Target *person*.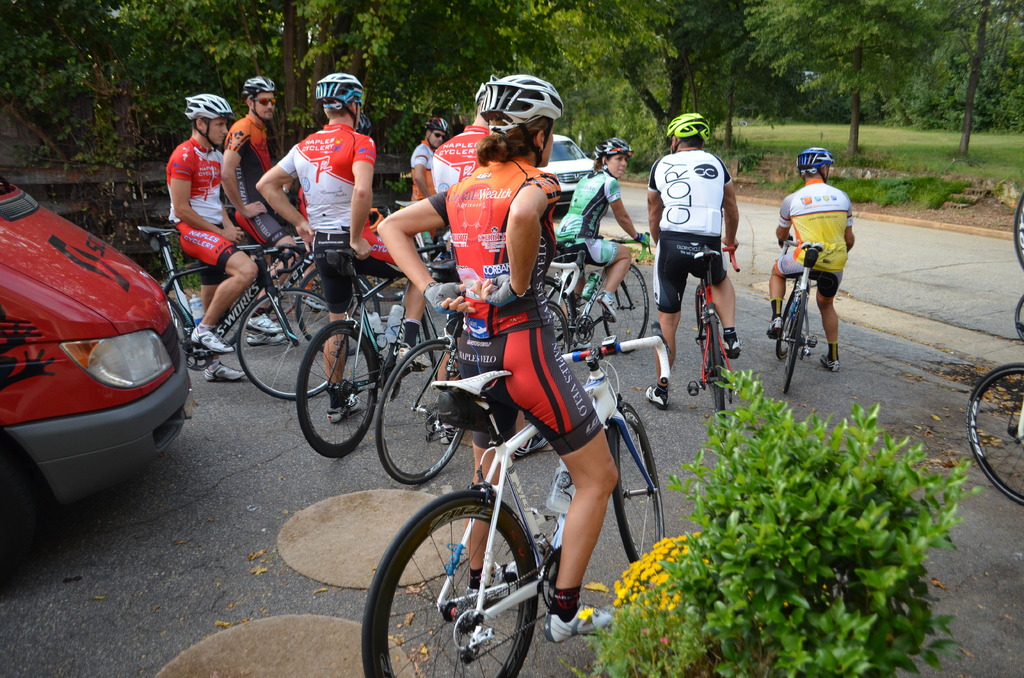
Target region: <bbox>775, 152, 845, 370</bbox>.
